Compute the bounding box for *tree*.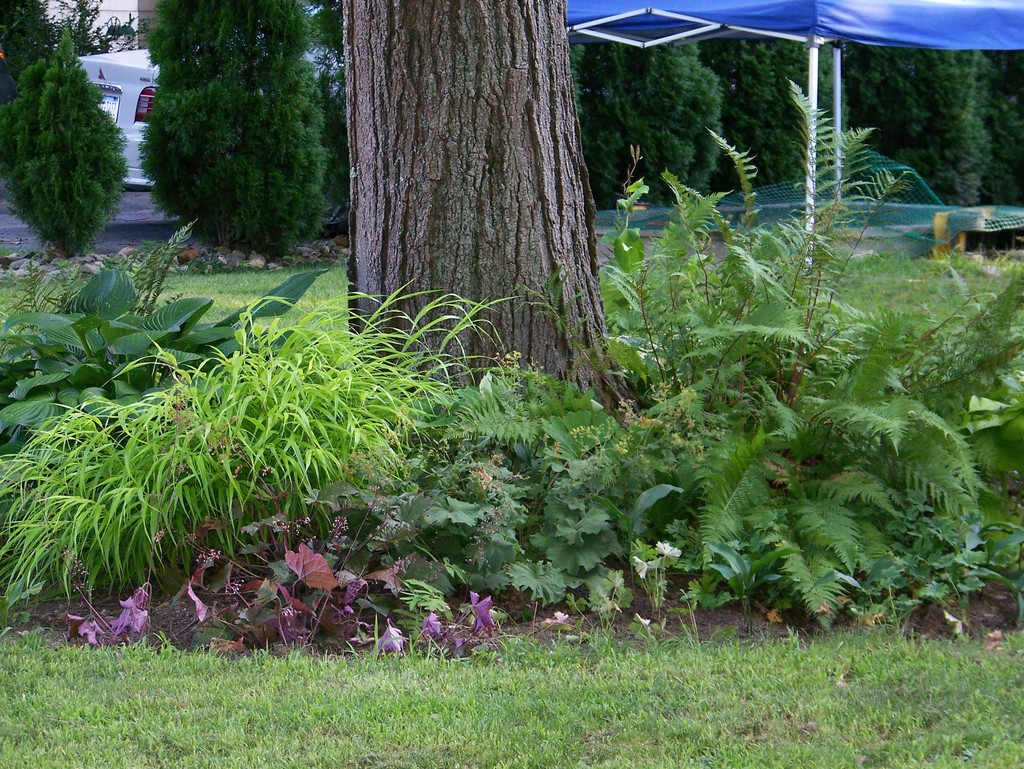
locate(548, 28, 1023, 295).
